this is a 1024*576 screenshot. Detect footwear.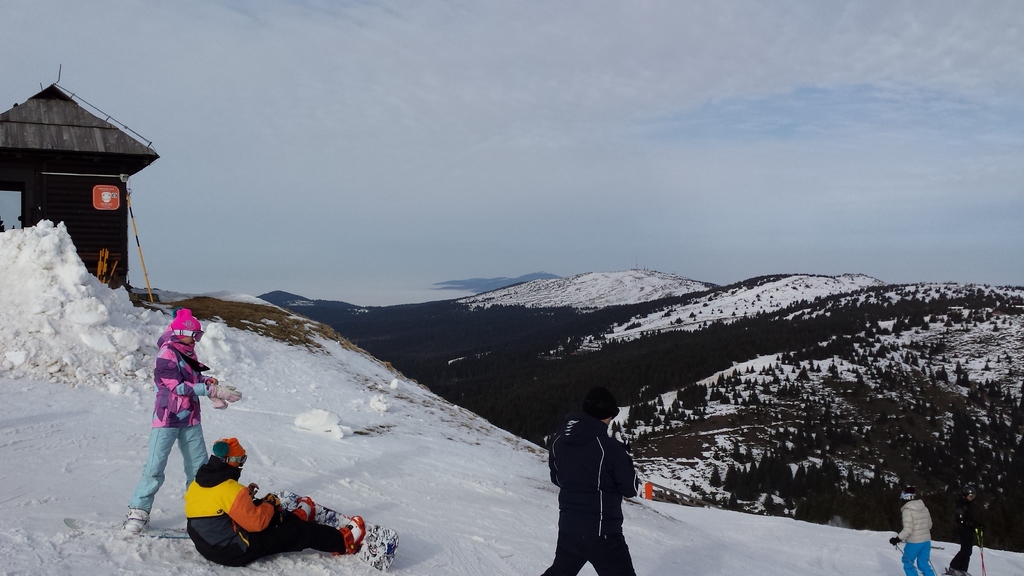
x1=294 y1=492 x2=313 y2=523.
